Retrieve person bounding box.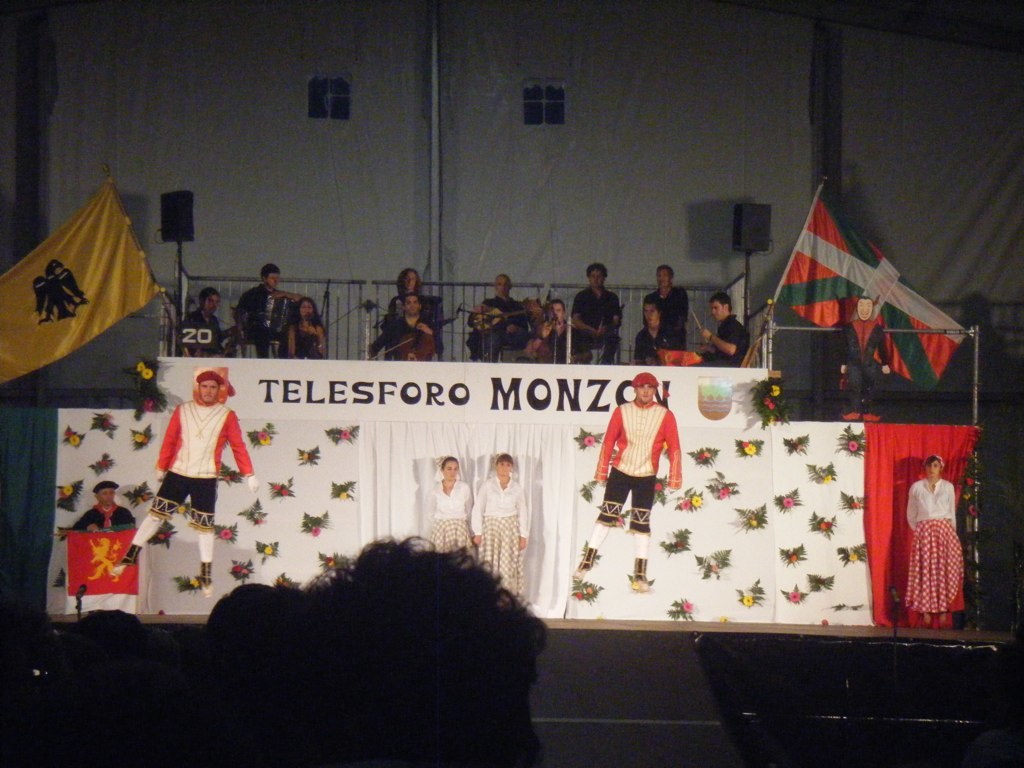
Bounding box: Rect(471, 449, 530, 599).
